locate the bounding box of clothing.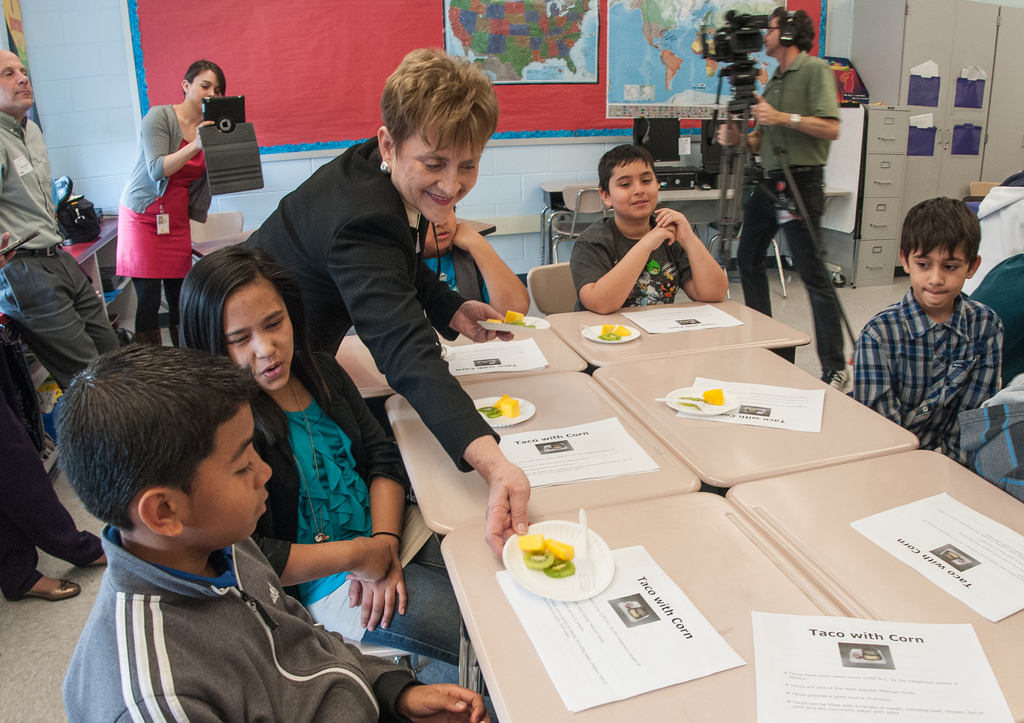
Bounding box: region(118, 102, 216, 344).
